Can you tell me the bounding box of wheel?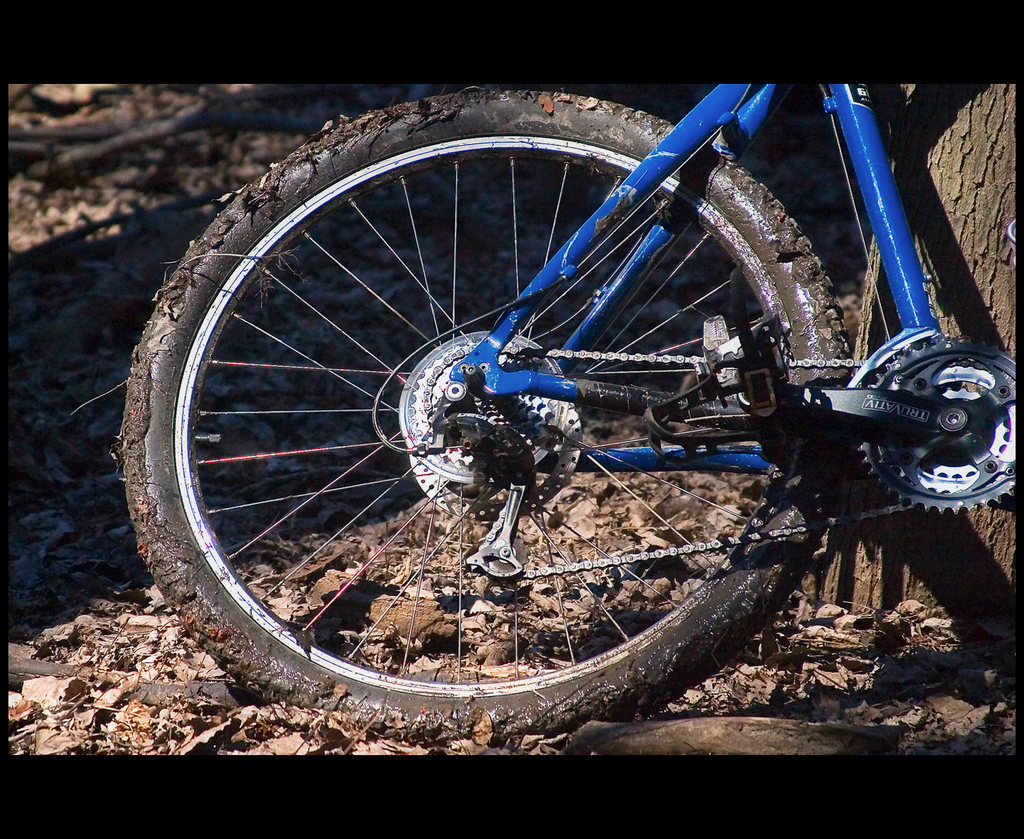
x1=117 y1=84 x2=855 y2=736.
